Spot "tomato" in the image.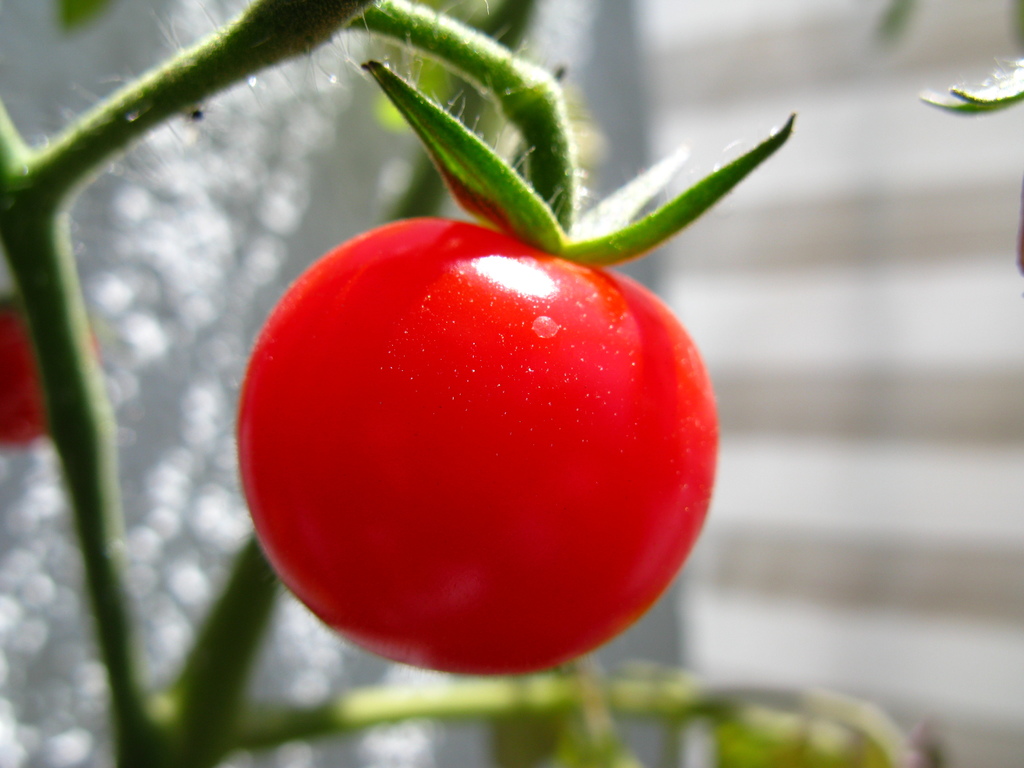
"tomato" found at (x1=233, y1=54, x2=797, y2=673).
